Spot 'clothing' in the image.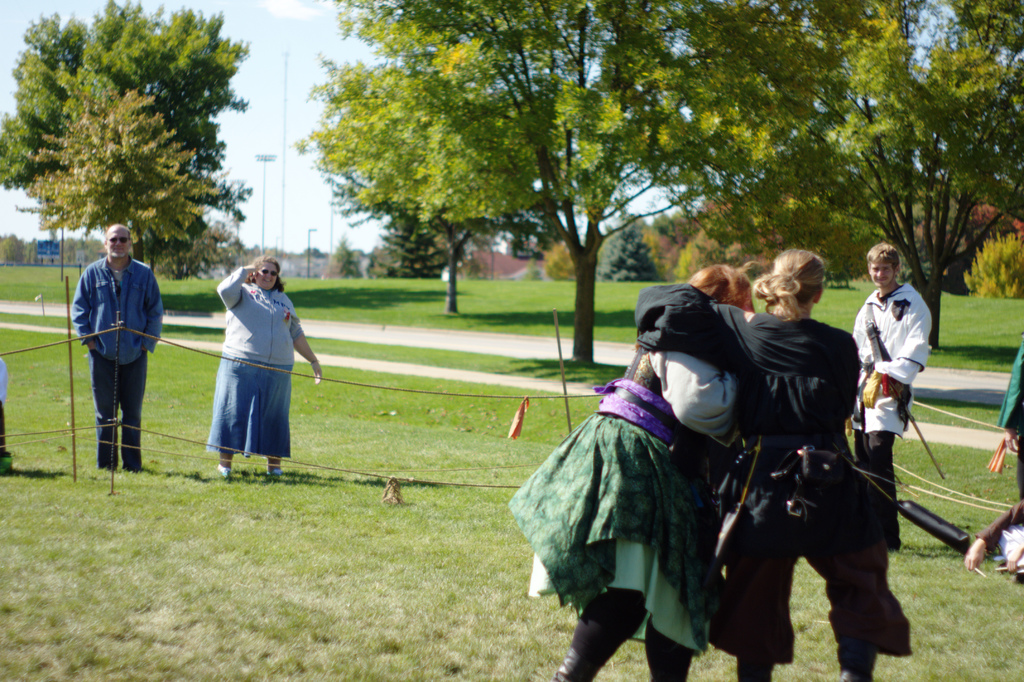
'clothing' found at x1=840, y1=278, x2=938, y2=544.
